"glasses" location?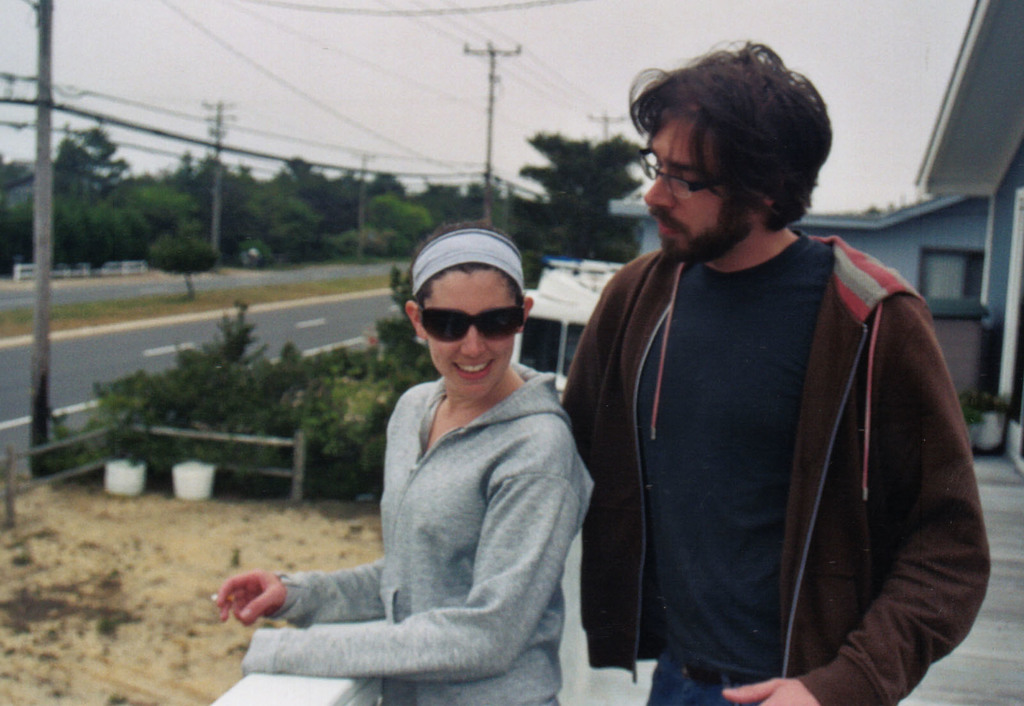
bbox=(637, 147, 721, 199)
